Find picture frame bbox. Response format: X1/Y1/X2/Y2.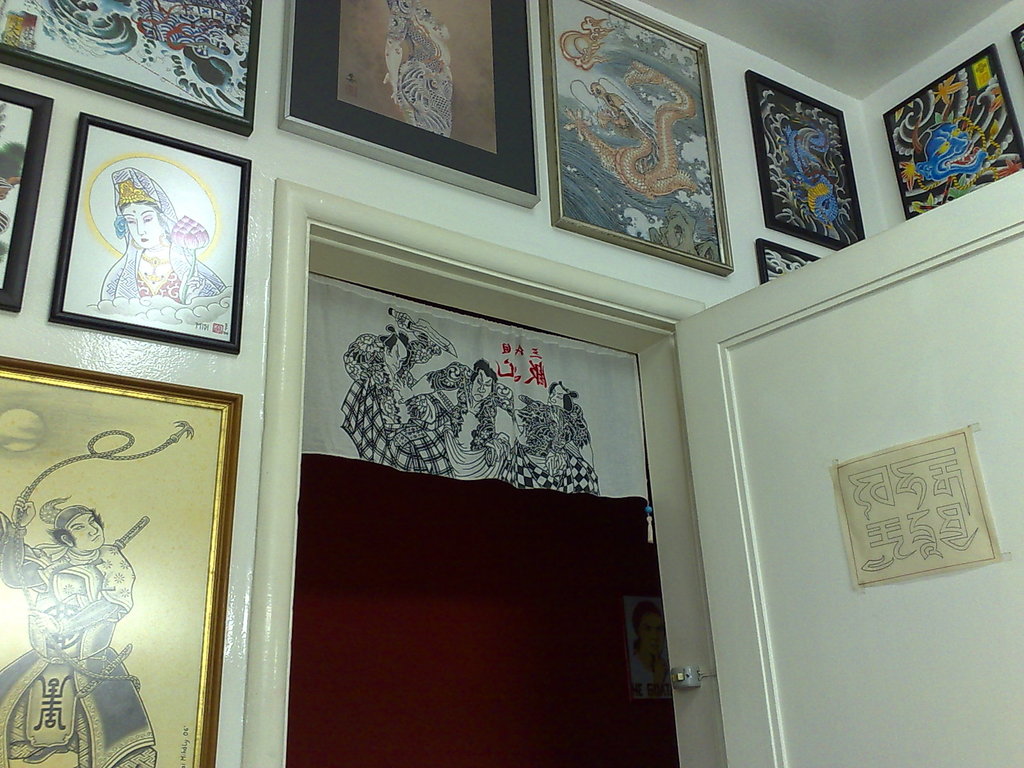
746/73/865/252.
